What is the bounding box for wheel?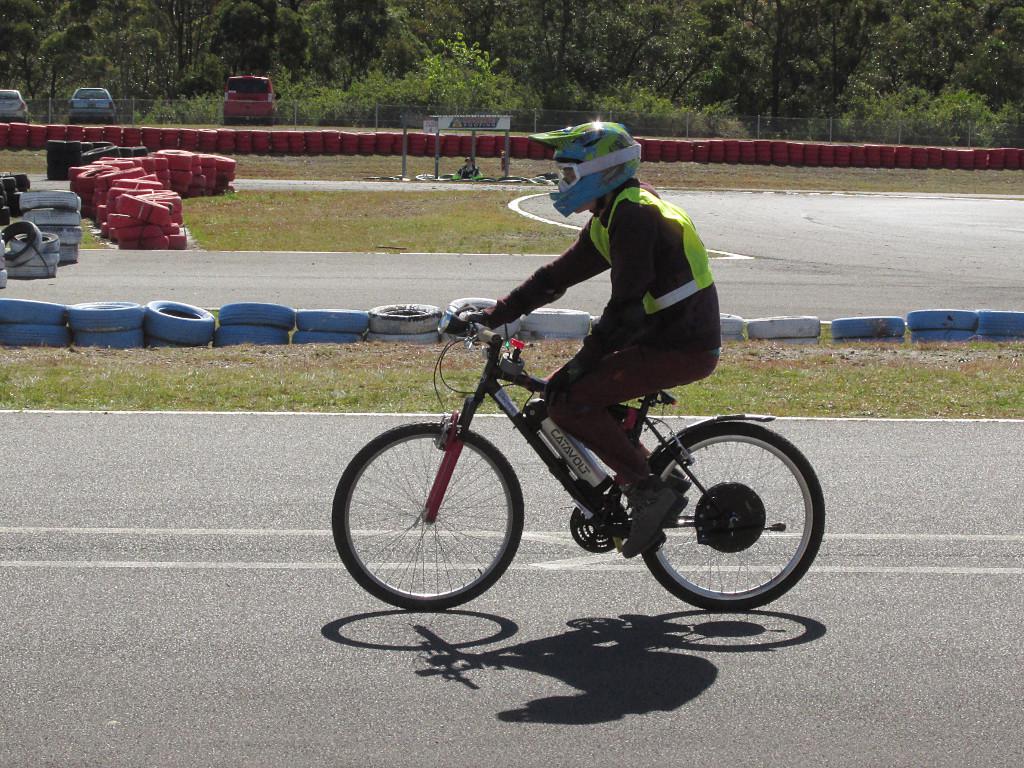
639, 420, 826, 614.
